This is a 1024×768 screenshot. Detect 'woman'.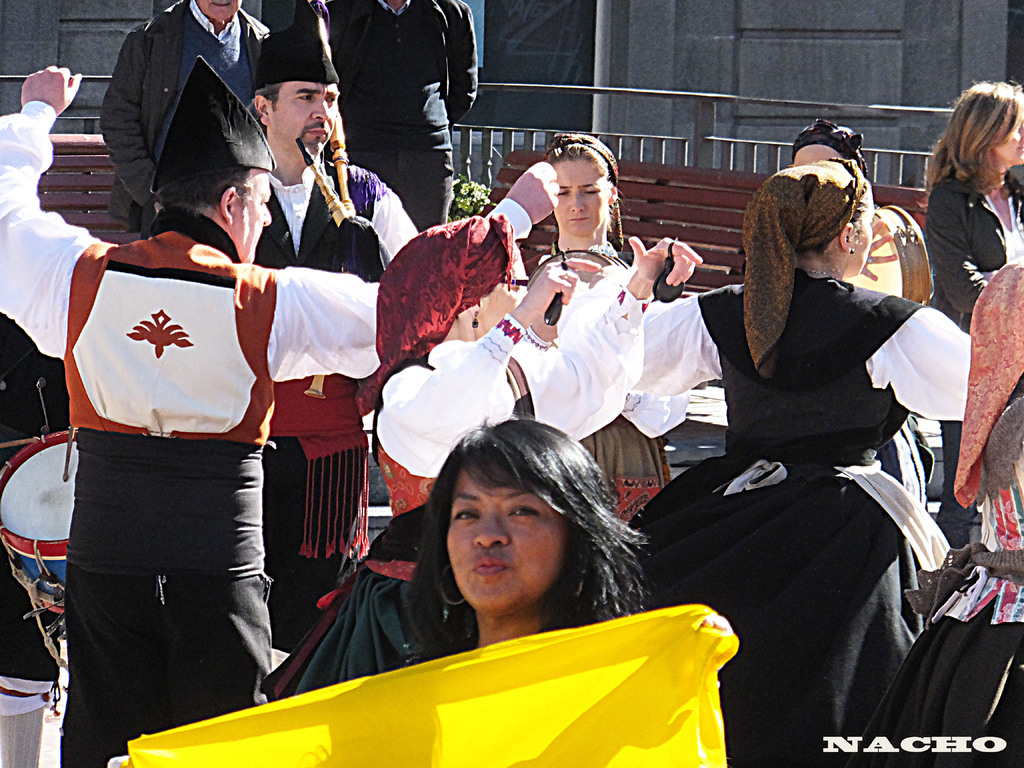
849:258:1023:767.
